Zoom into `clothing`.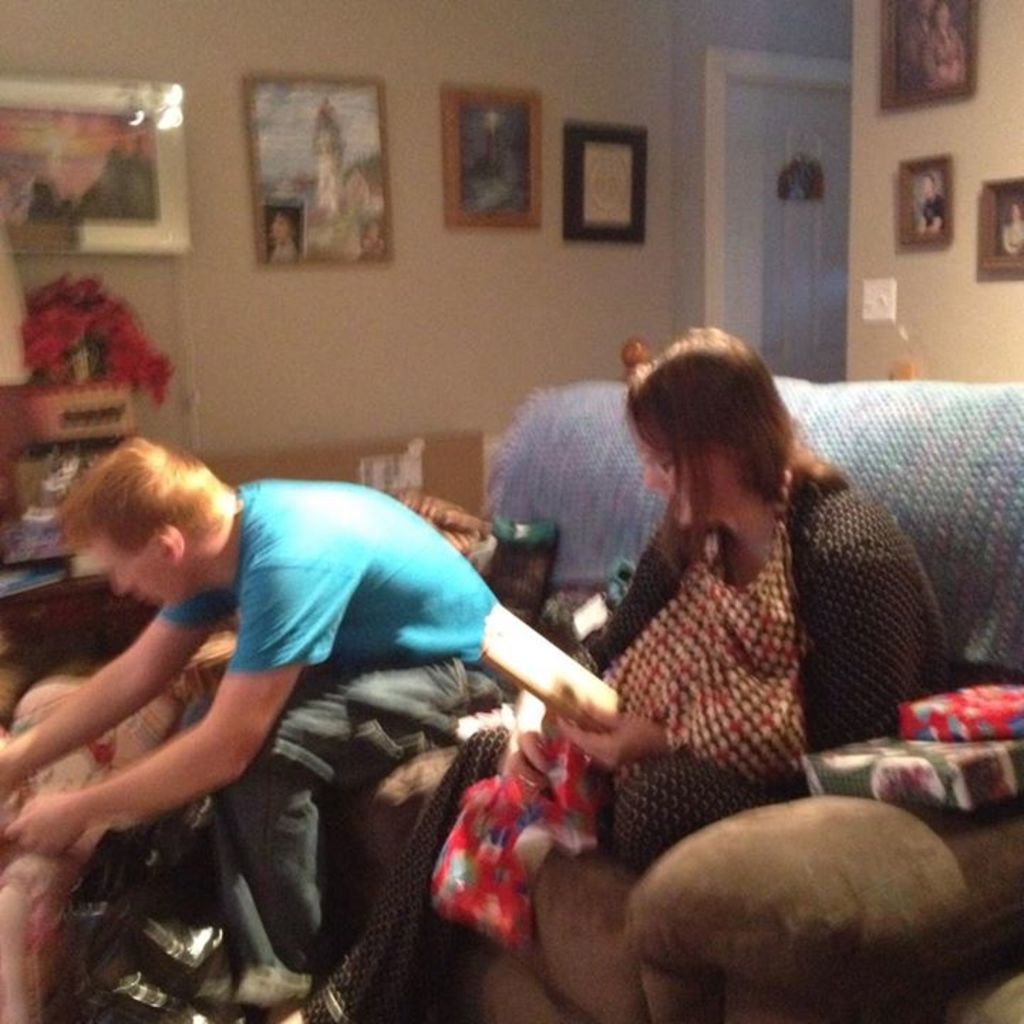
Zoom target: BBox(165, 479, 501, 969).
